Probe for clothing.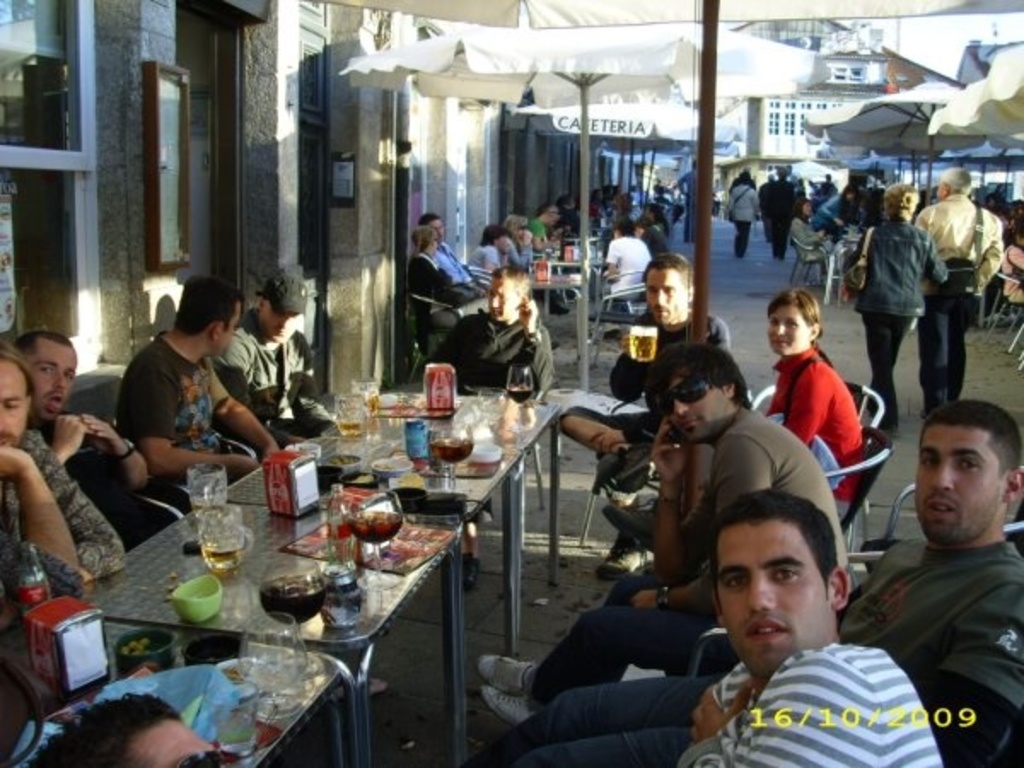
Probe result: (217, 309, 331, 442).
